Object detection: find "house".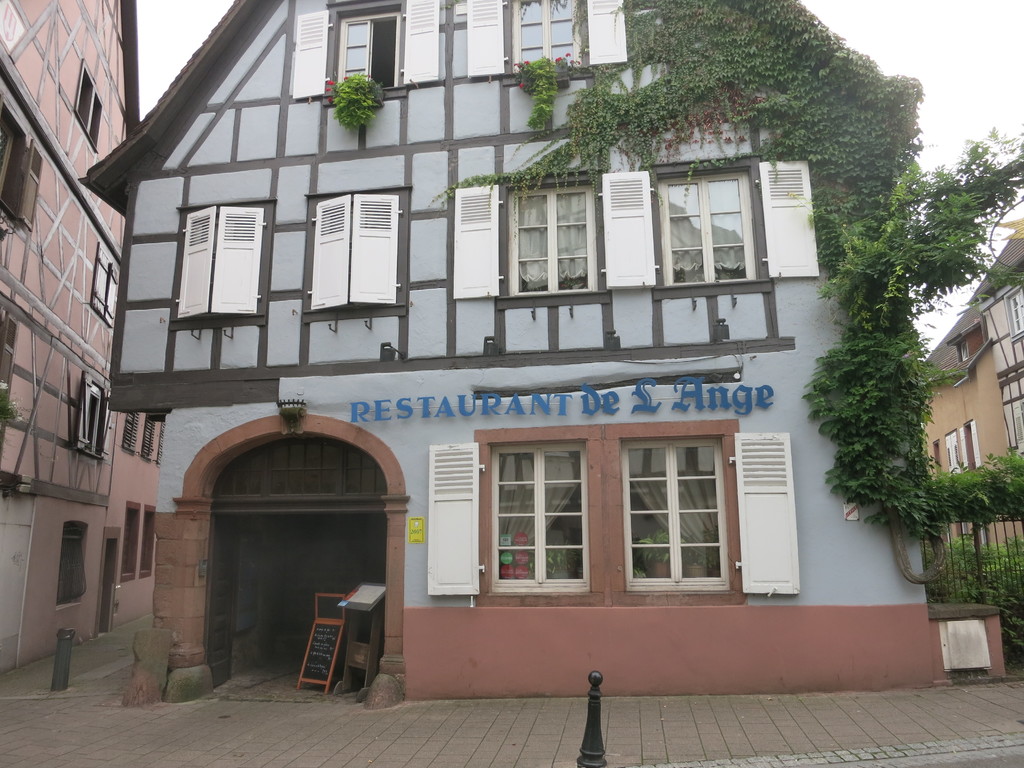
0 0 142 683.
